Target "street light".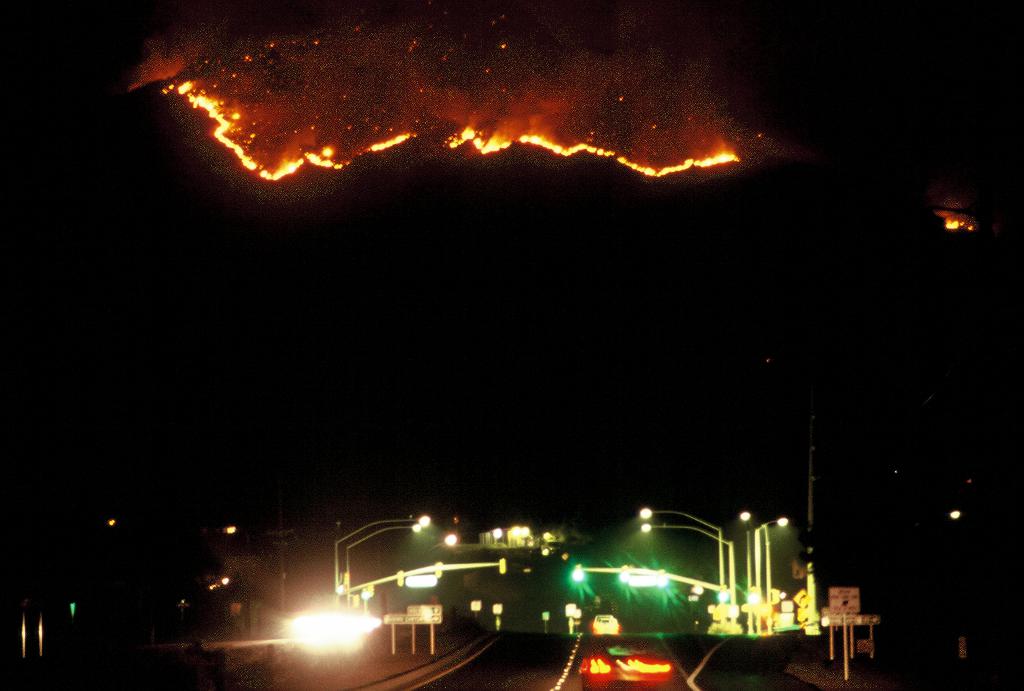
Target region: region(635, 500, 722, 600).
